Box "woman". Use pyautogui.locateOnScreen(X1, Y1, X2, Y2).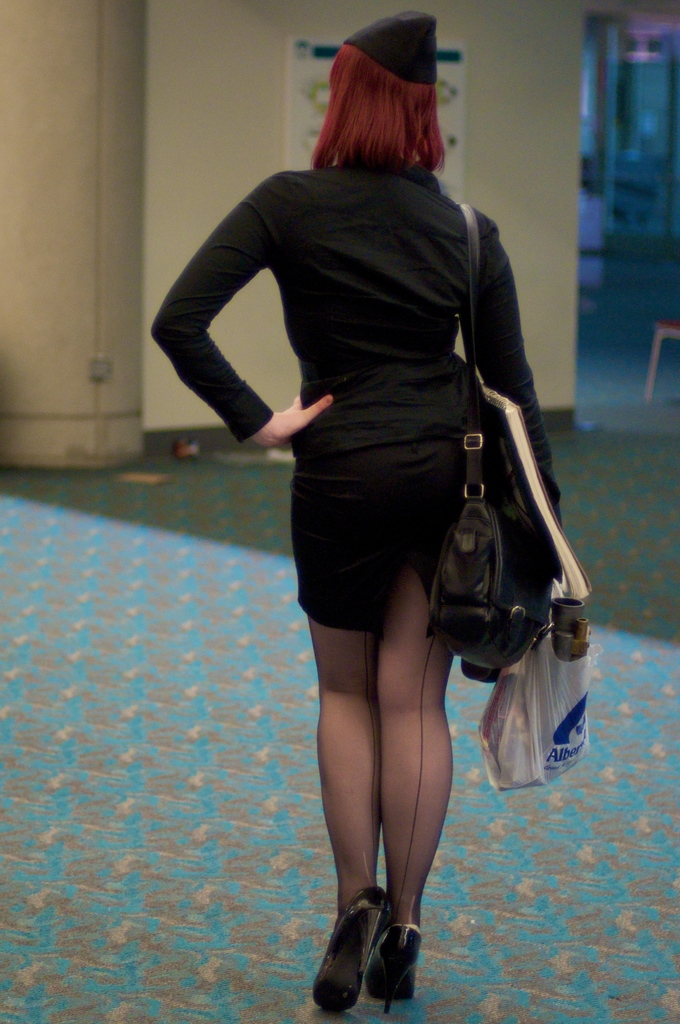
pyautogui.locateOnScreen(168, 24, 593, 978).
